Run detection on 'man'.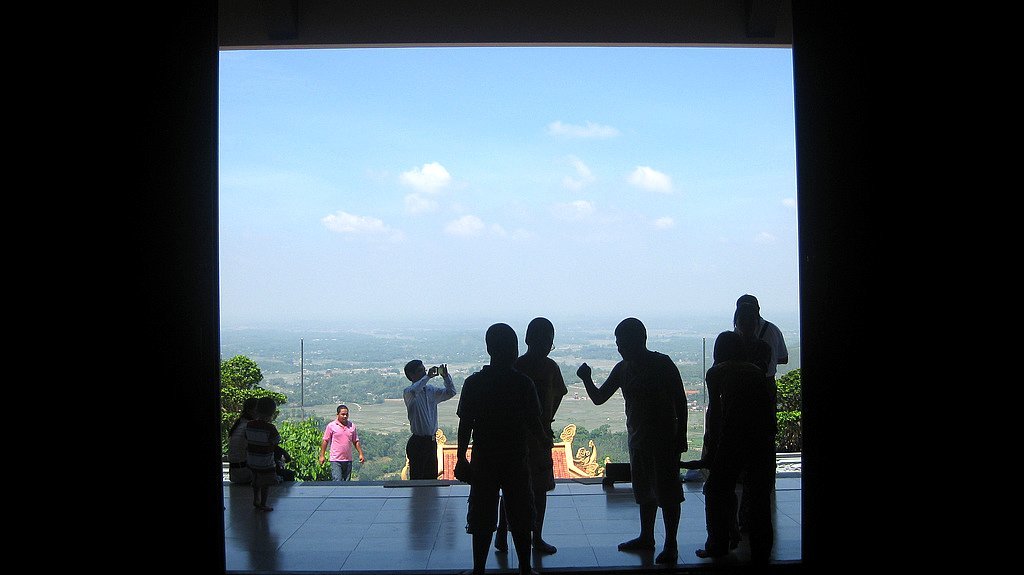
Result: crop(489, 315, 563, 546).
